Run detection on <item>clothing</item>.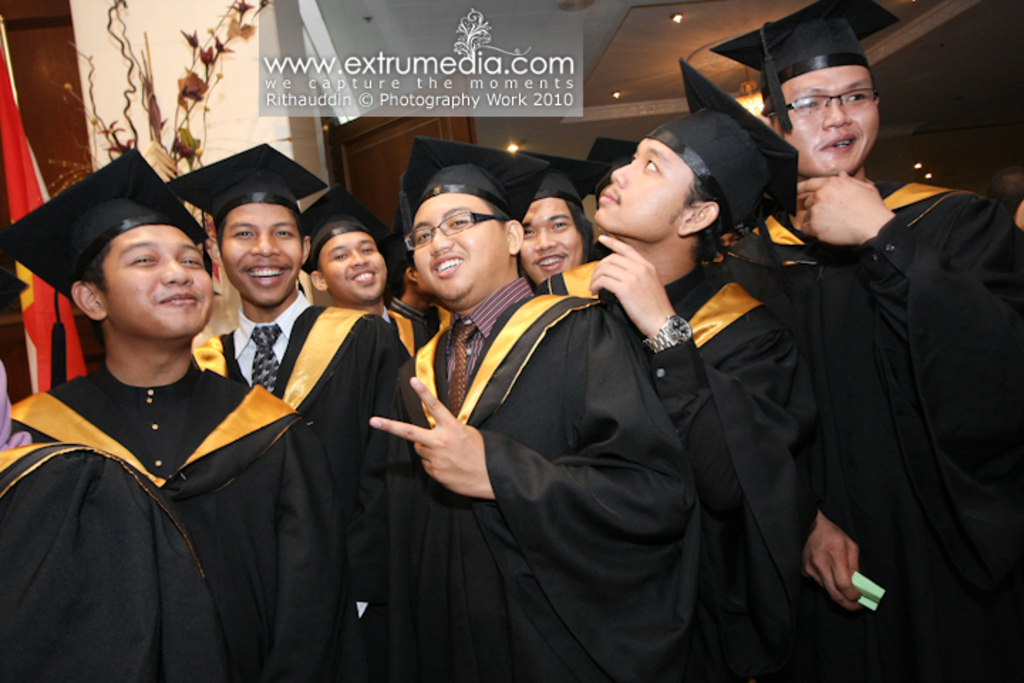
Result: [x1=529, y1=270, x2=559, y2=320].
